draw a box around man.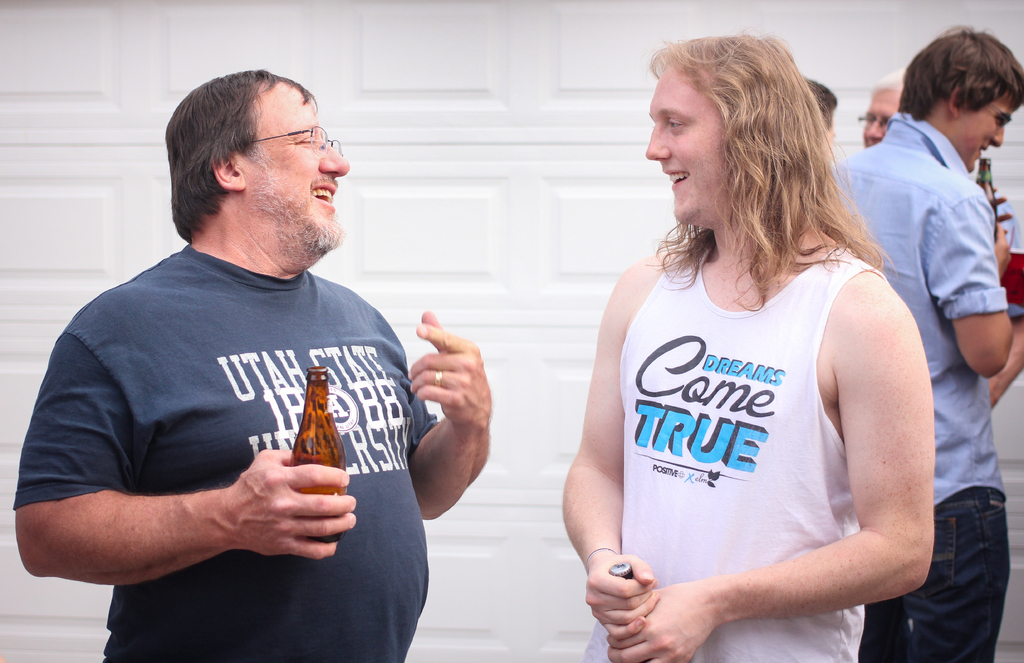
[left=37, top=50, right=484, bottom=648].
